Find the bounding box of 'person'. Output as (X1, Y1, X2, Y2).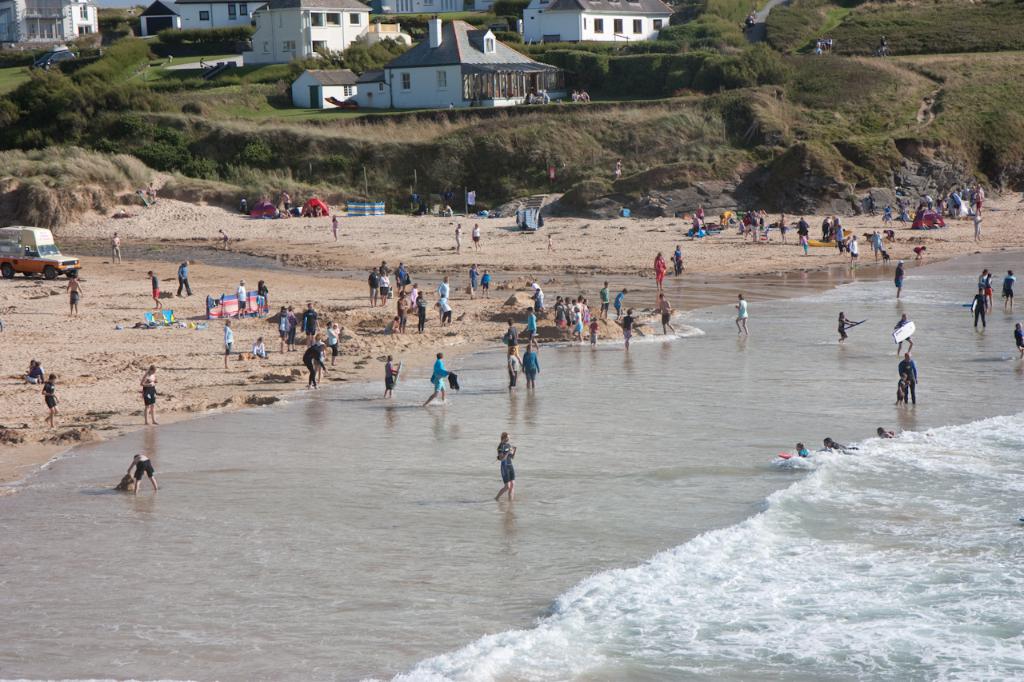
(138, 365, 160, 424).
